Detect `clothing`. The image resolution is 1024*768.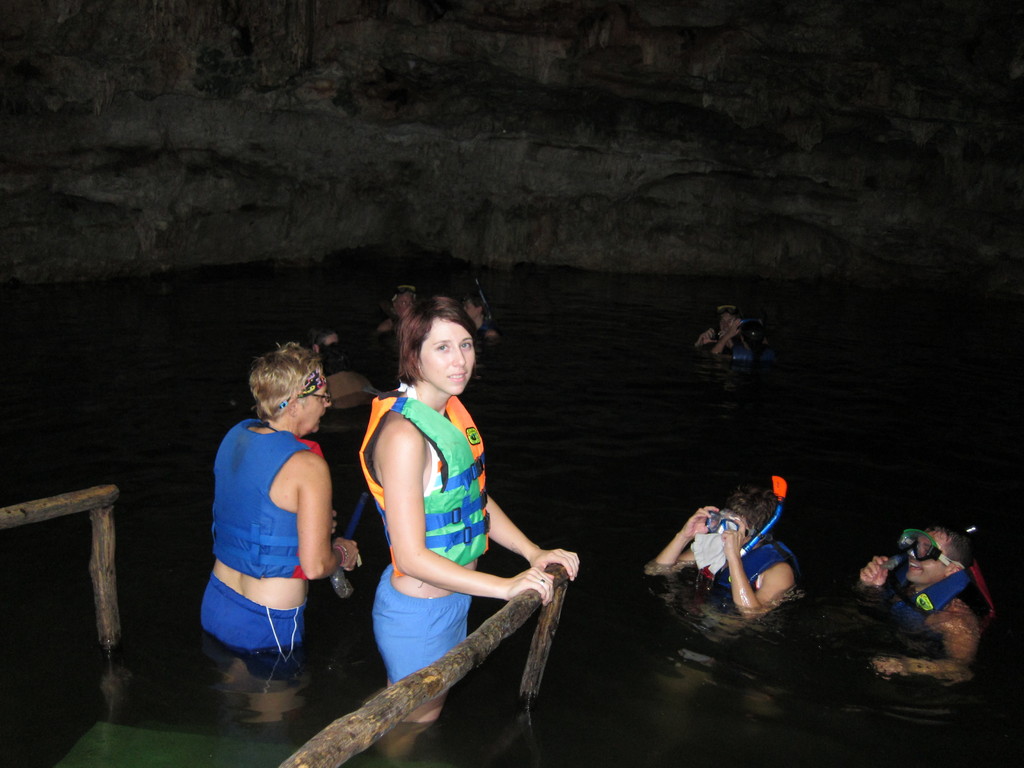
[left=200, top=413, right=328, bottom=680].
